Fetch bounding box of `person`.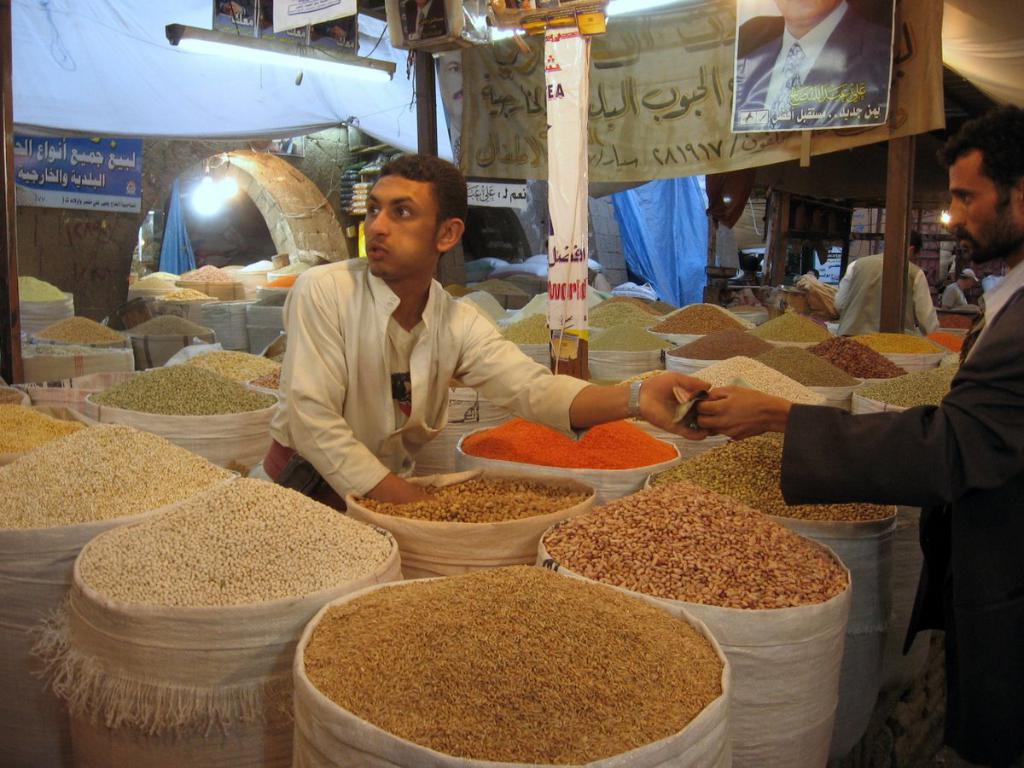
Bbox: crop(246, 153, 715, 517).
